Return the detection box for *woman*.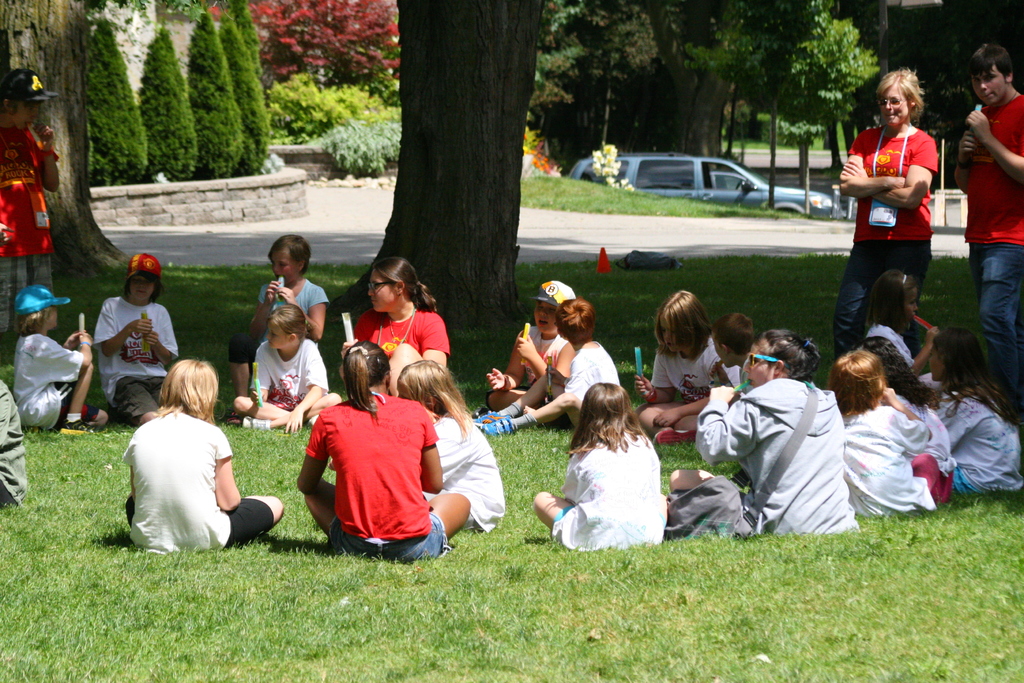
{"x1": 844, "y1": 89, "x2": 960, "y2": 390}.
